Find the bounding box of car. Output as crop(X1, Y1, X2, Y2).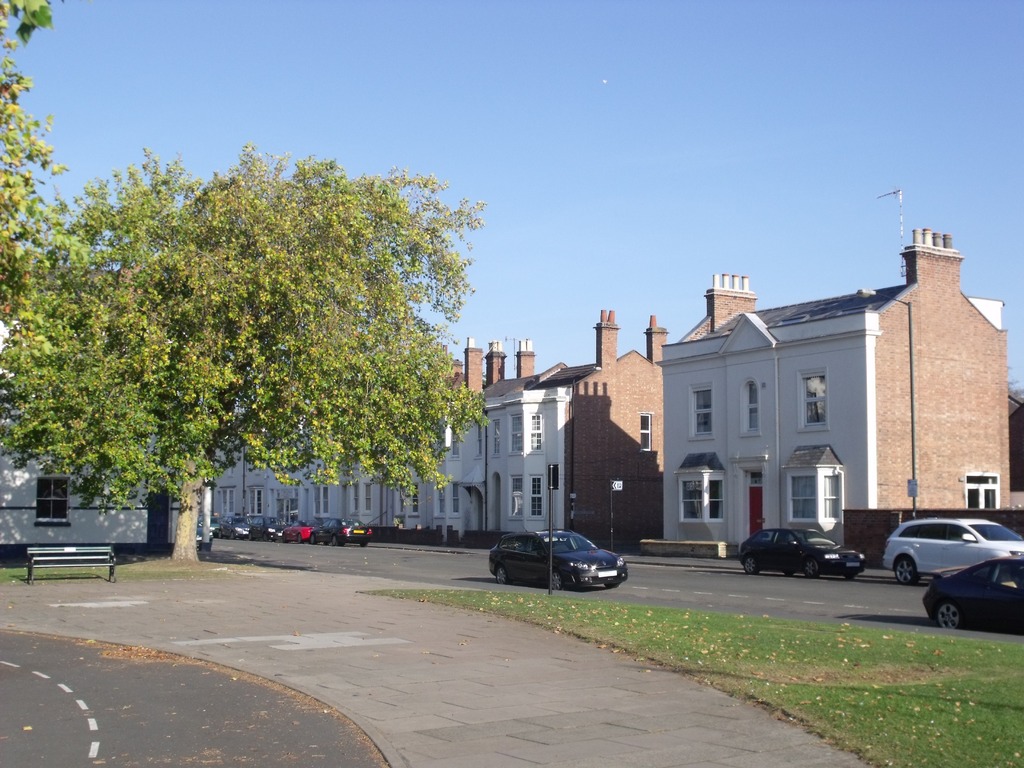
crop(881, 516, 1023, 584).
